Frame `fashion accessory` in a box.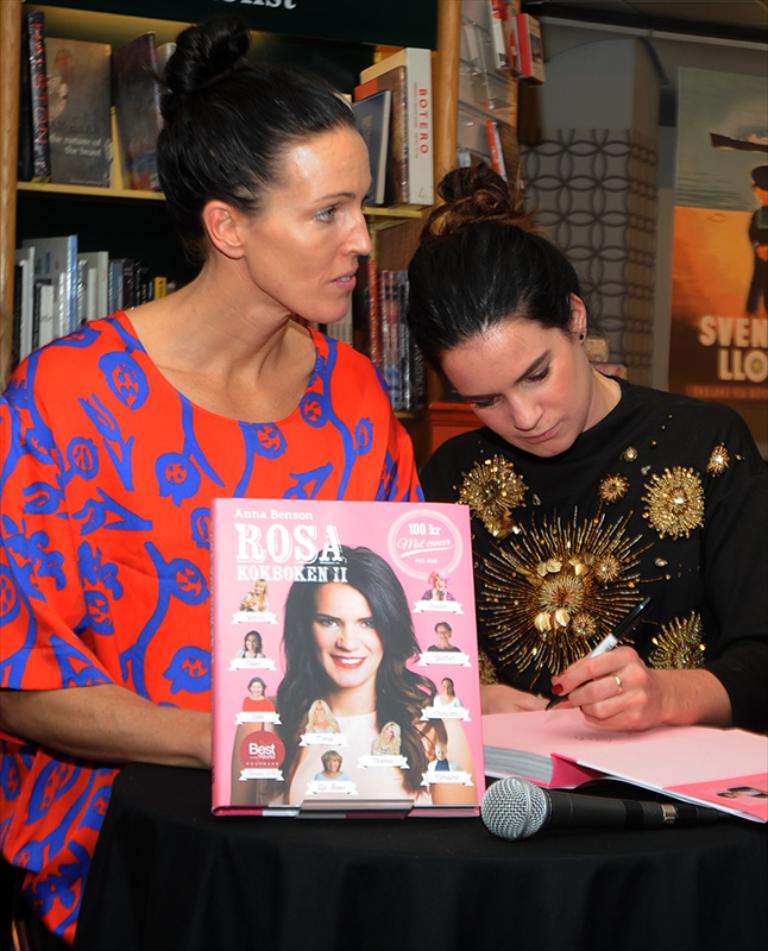
608:668:628:699.
